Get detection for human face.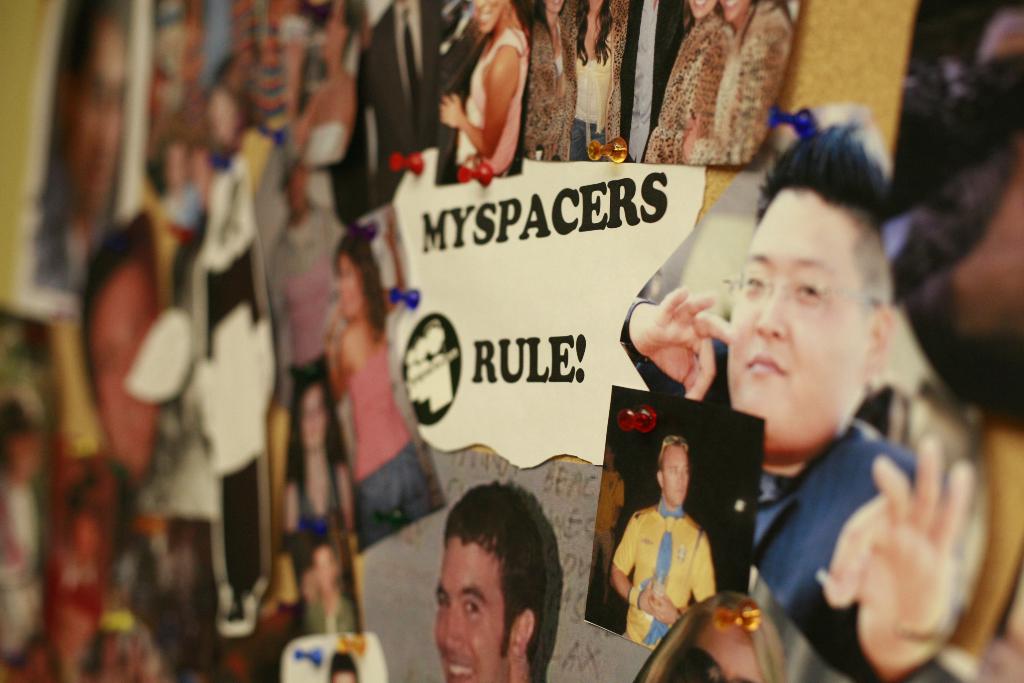
Detection: [x1=725, y1=191, x2=875, y2=462].
